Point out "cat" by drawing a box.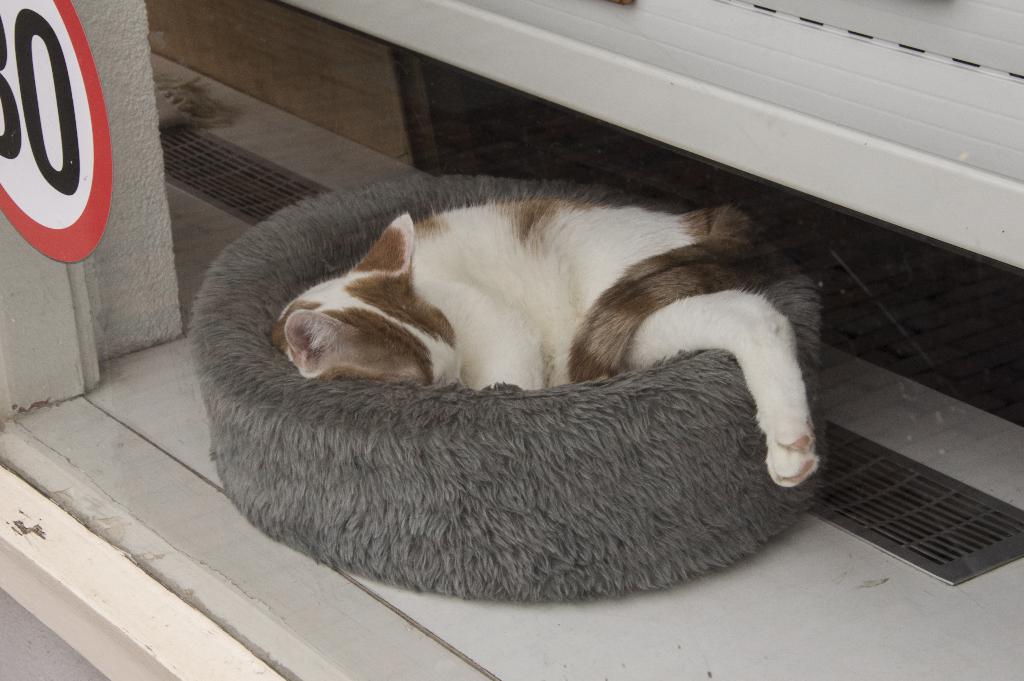
pyautogui.locateOnScreen(269, 190, 820, 492).
